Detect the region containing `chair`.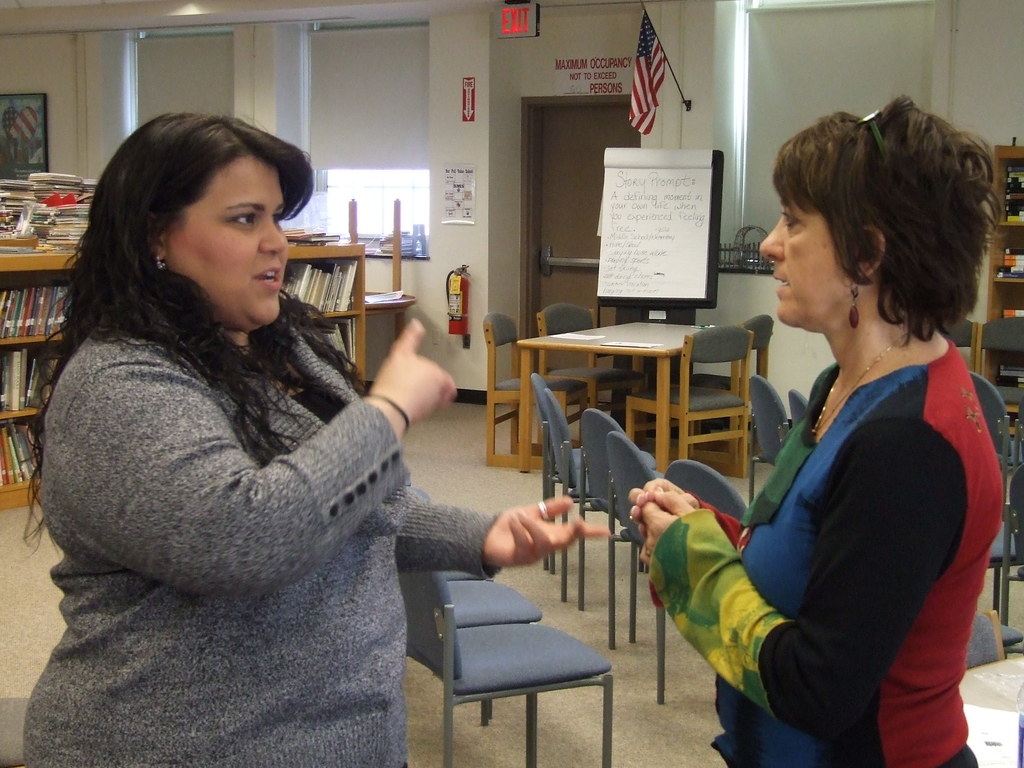
crop(438, 580, 546, 765).
